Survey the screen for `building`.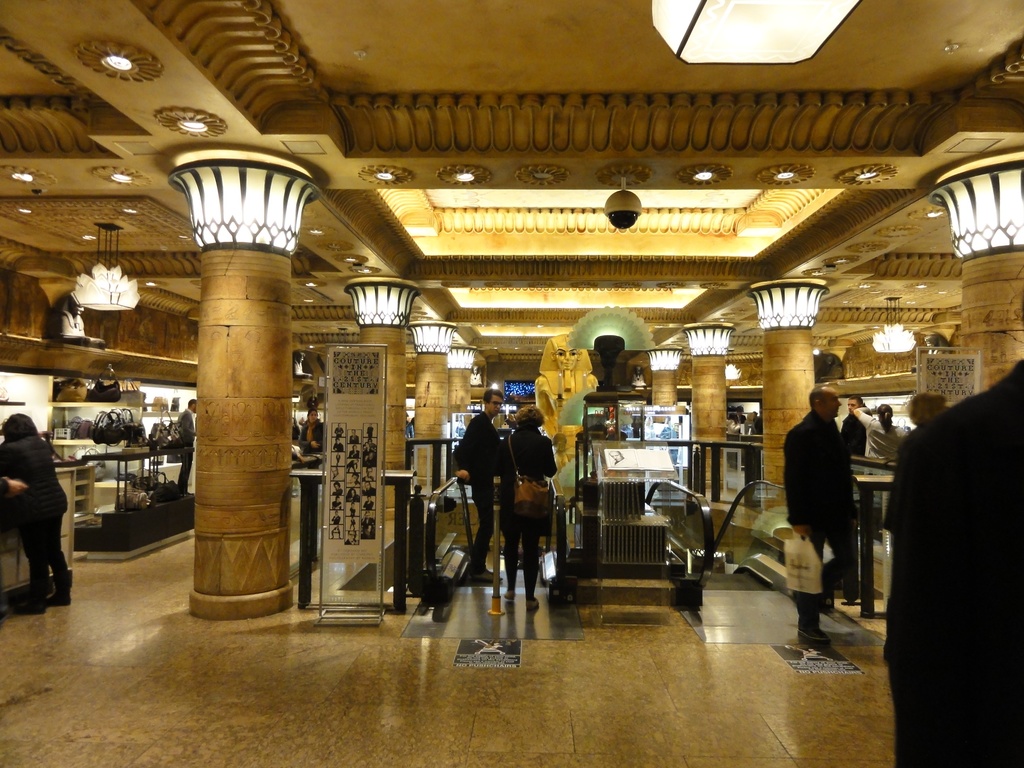
Survey found: 1 0 1023 767.
